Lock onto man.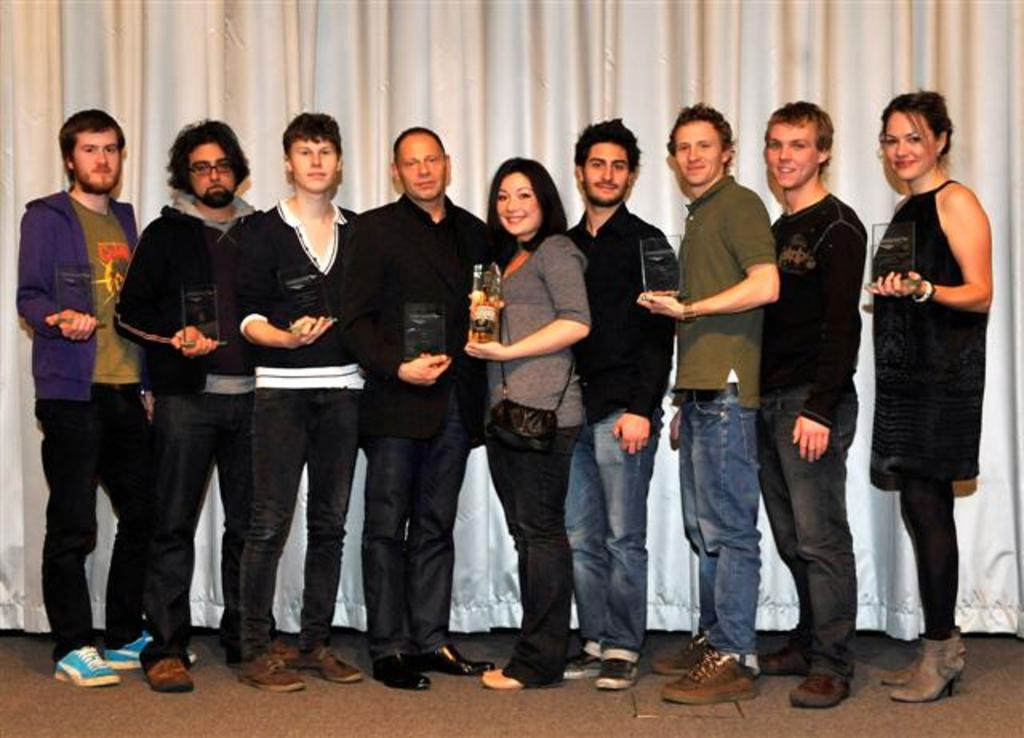
Locked: (630,106,786,701).
